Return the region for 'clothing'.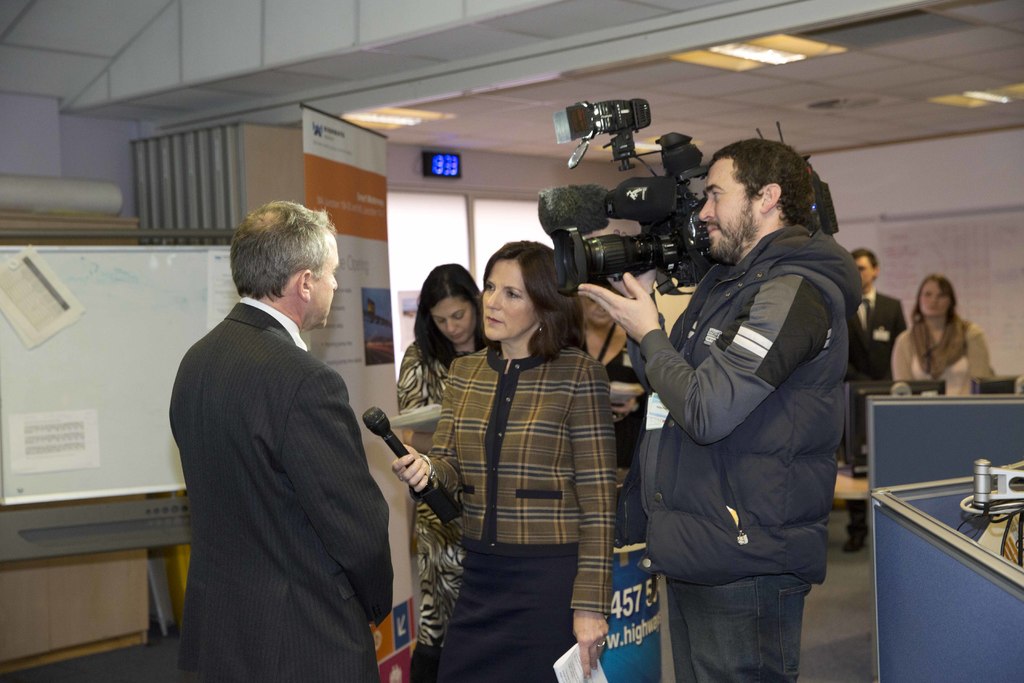
<box>400,335,459,674</box>.
